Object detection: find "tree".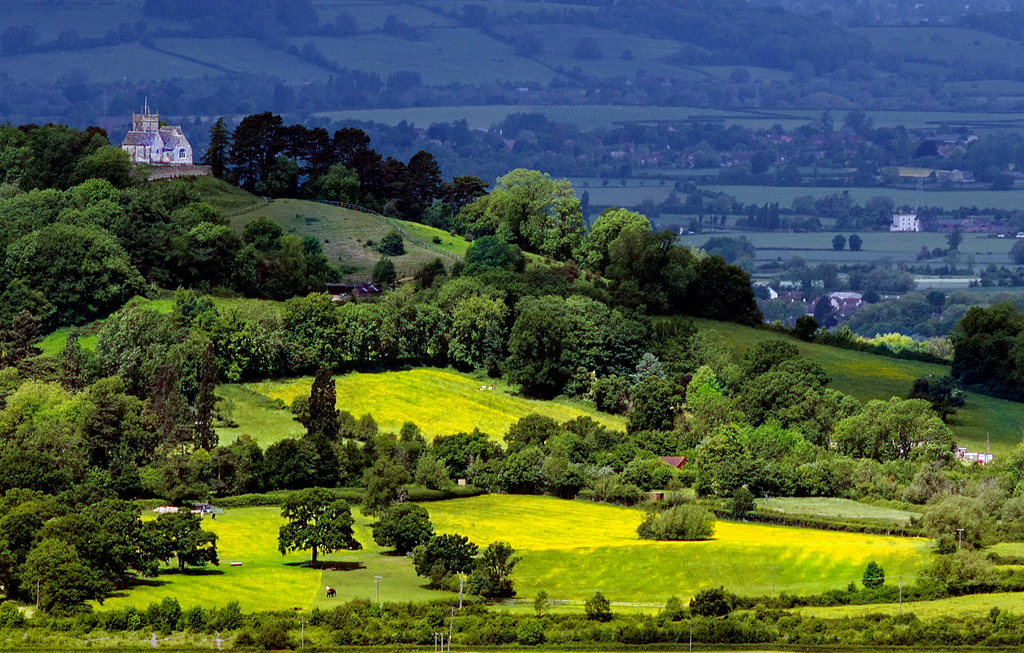
crop(31, 515, 122, 591).
